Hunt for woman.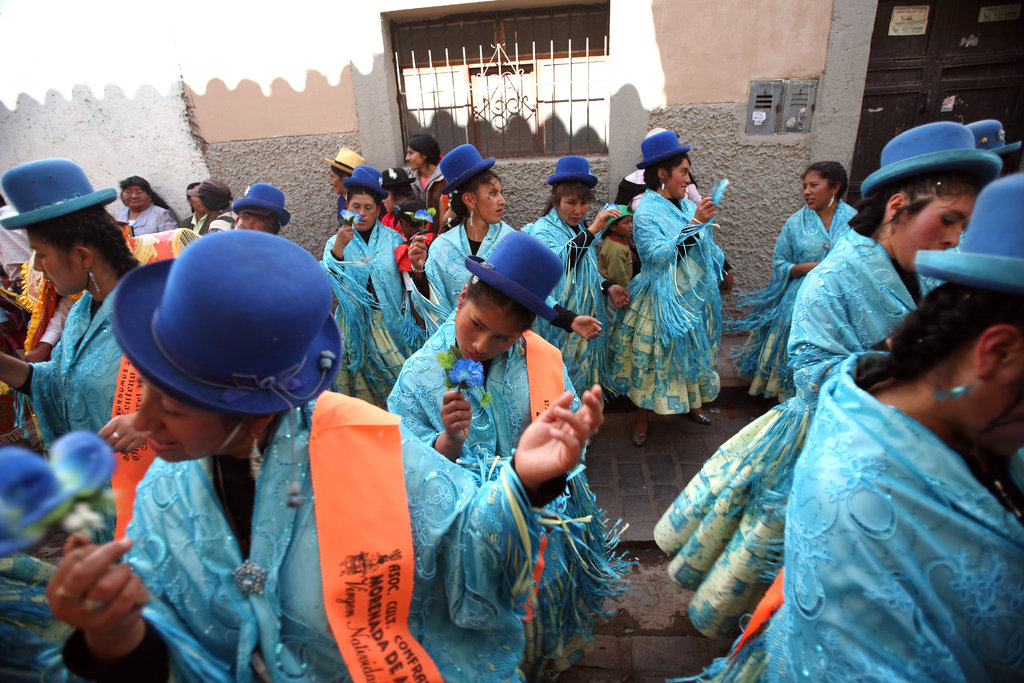
Hunted down at 0, 156, 161, 556.
